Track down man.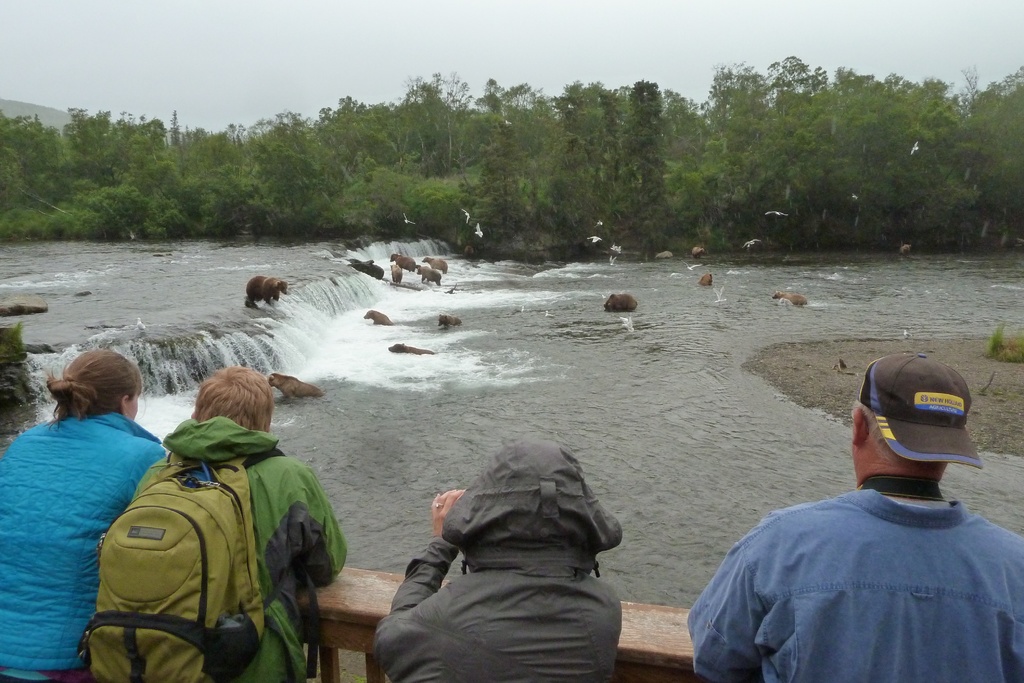
Tracked to 100,363,356,682.
